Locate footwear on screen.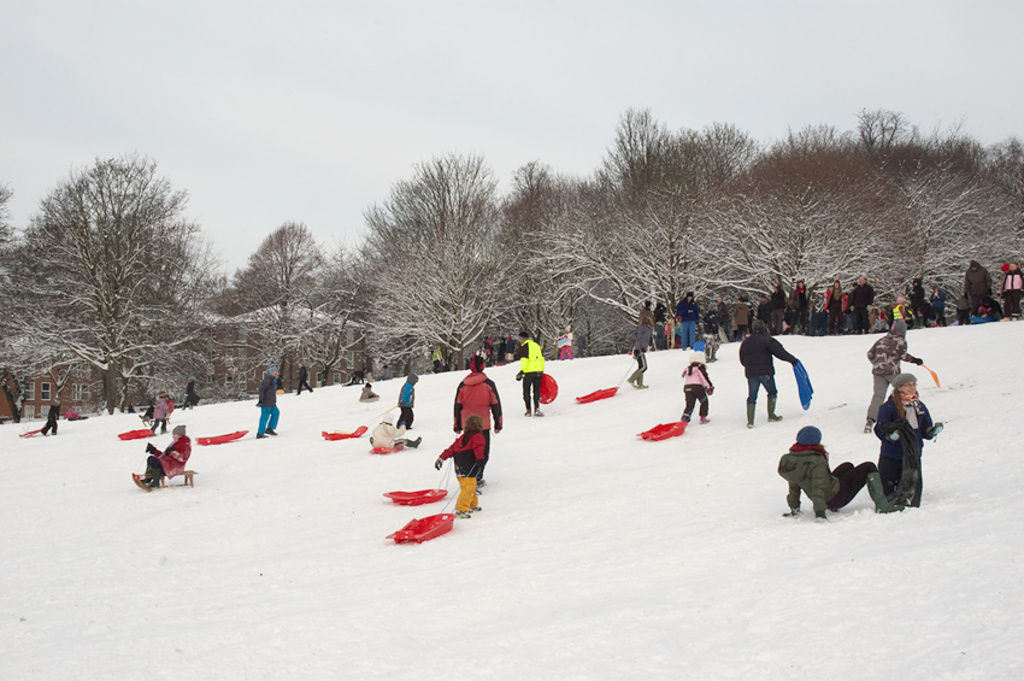
On screen at x1=748, y1=403, x2=754, y2=427.
